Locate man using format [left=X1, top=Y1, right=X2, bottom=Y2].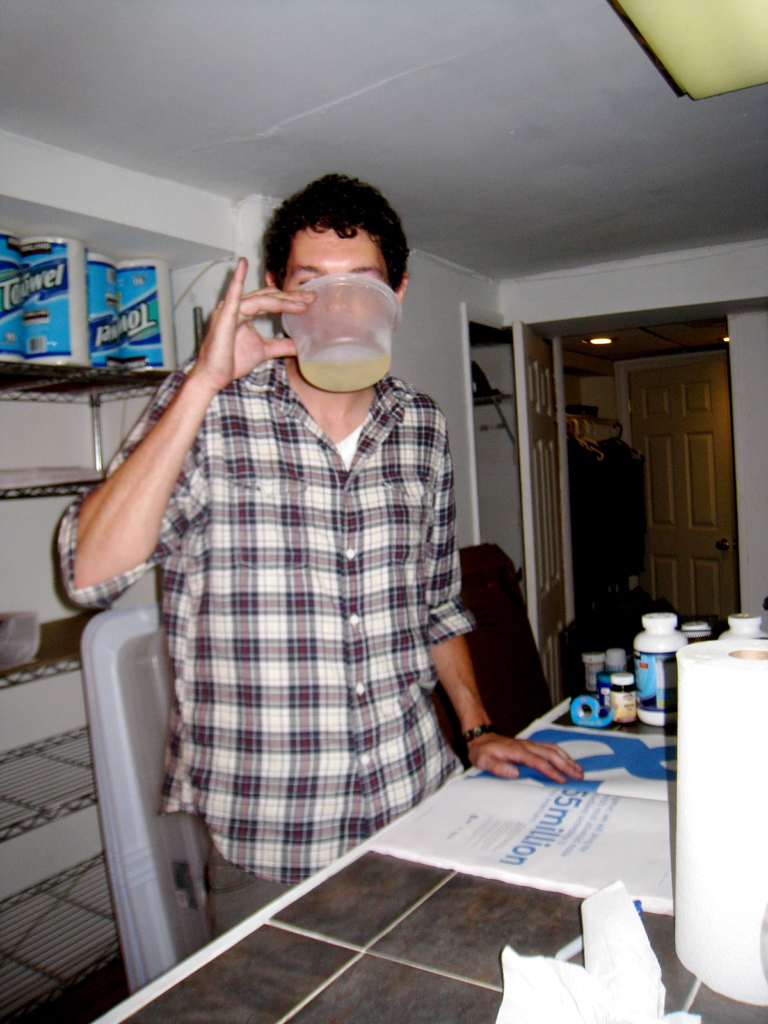
[left=89, top=146, right=527, bottom=956].
